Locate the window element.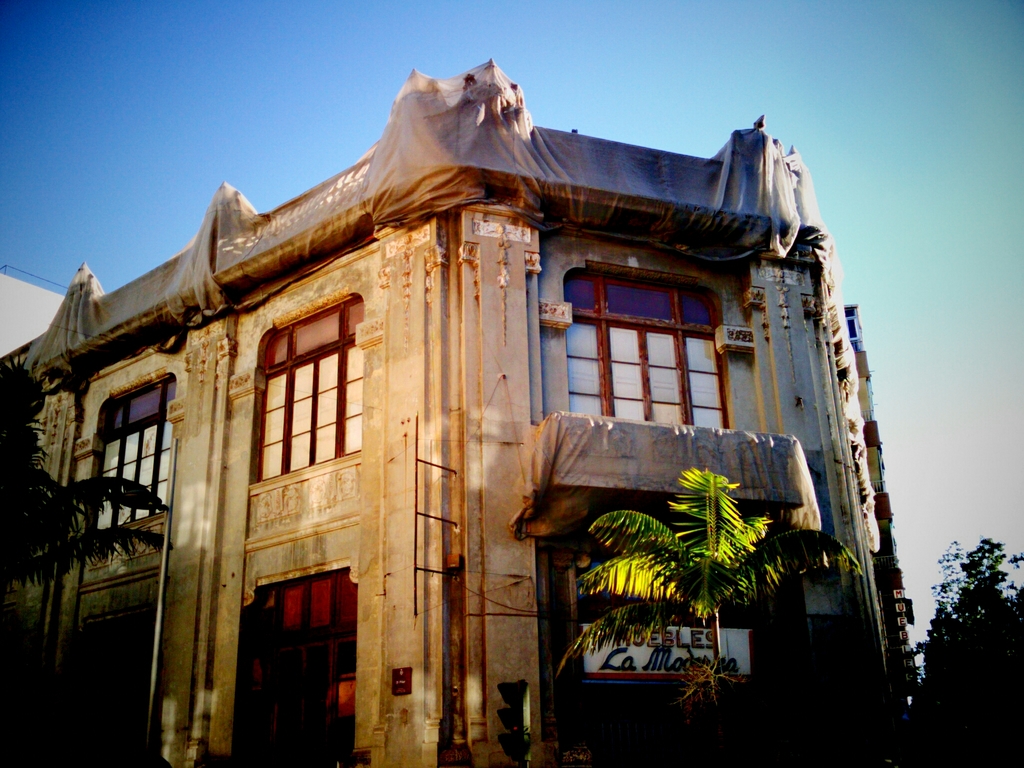
Element bbox: {"left": 572, "top": 261, "right": 732, "bottom": 422}.
